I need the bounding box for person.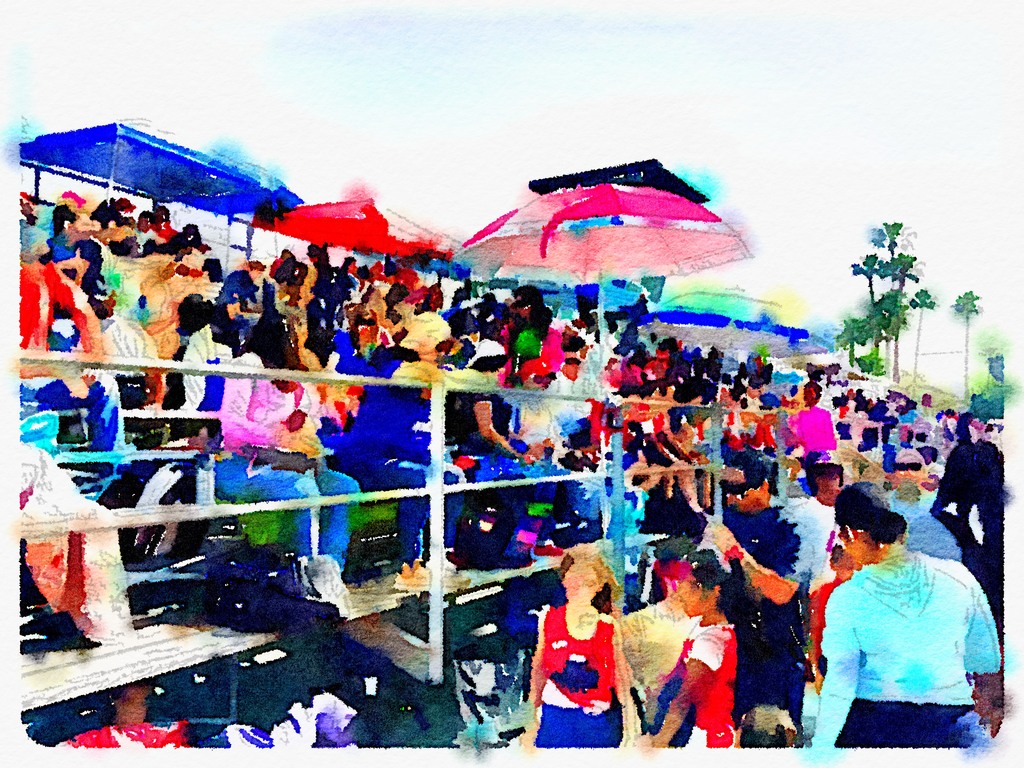
Here it is: 536/536/639/760.
